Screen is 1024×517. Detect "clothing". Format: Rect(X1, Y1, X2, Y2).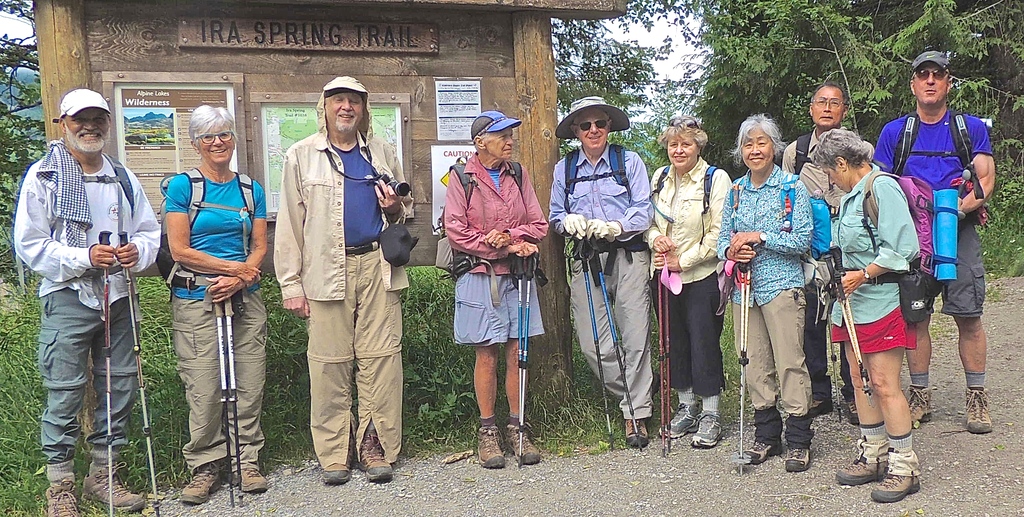
Rect(546, 139, 655, 408).
